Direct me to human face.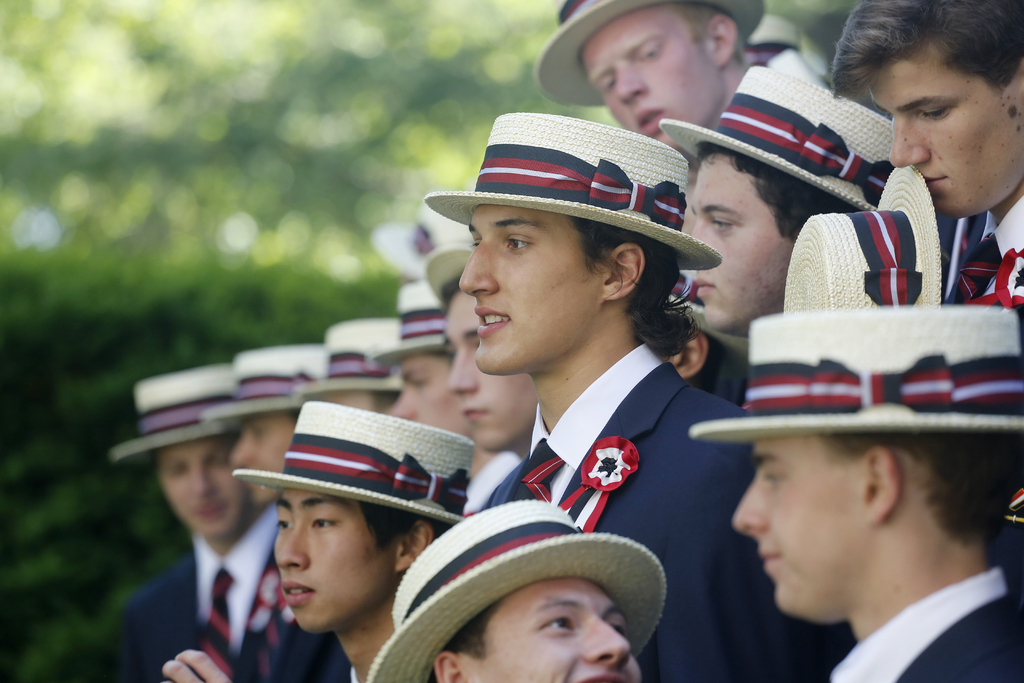
Direction: l=467, t=580, r=643, b=682.
